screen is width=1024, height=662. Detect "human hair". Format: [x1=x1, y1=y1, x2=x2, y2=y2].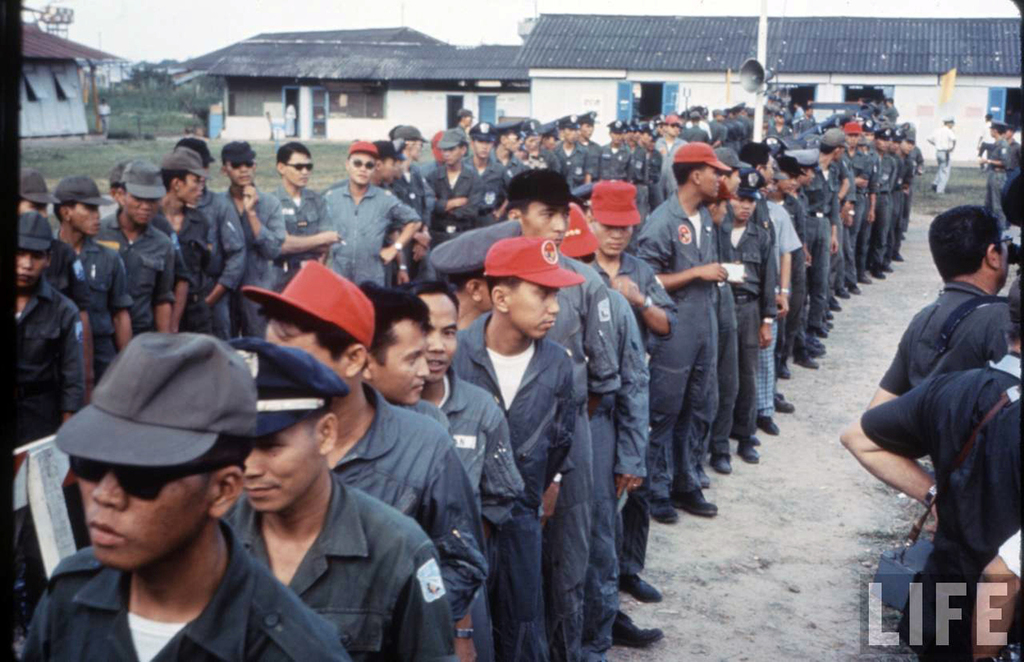
[x1=409, y1=279, x2=459, y2=302].
